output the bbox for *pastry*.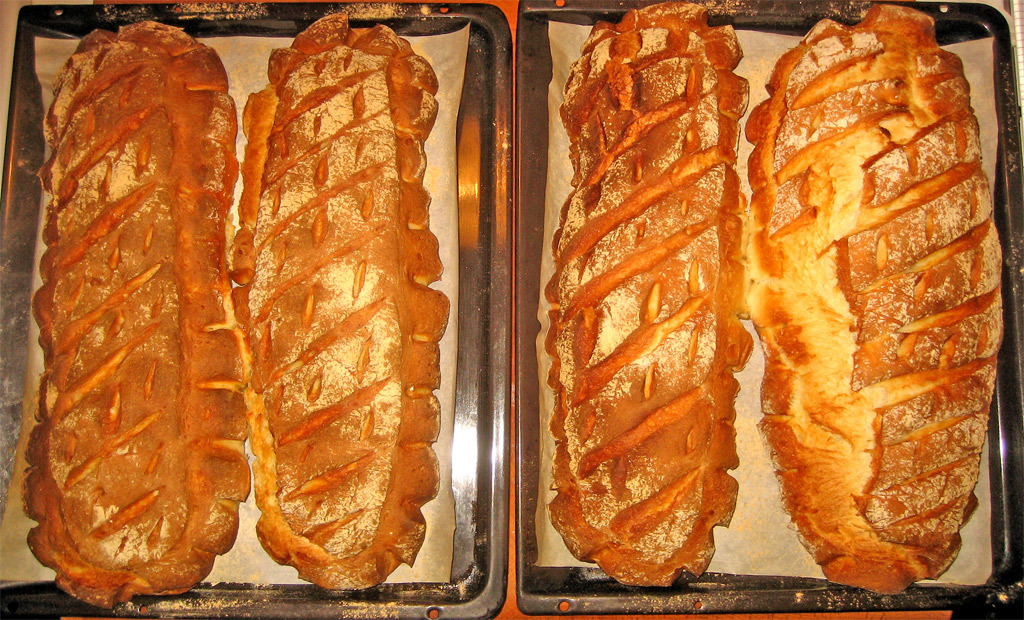
[227,12,450,593].
